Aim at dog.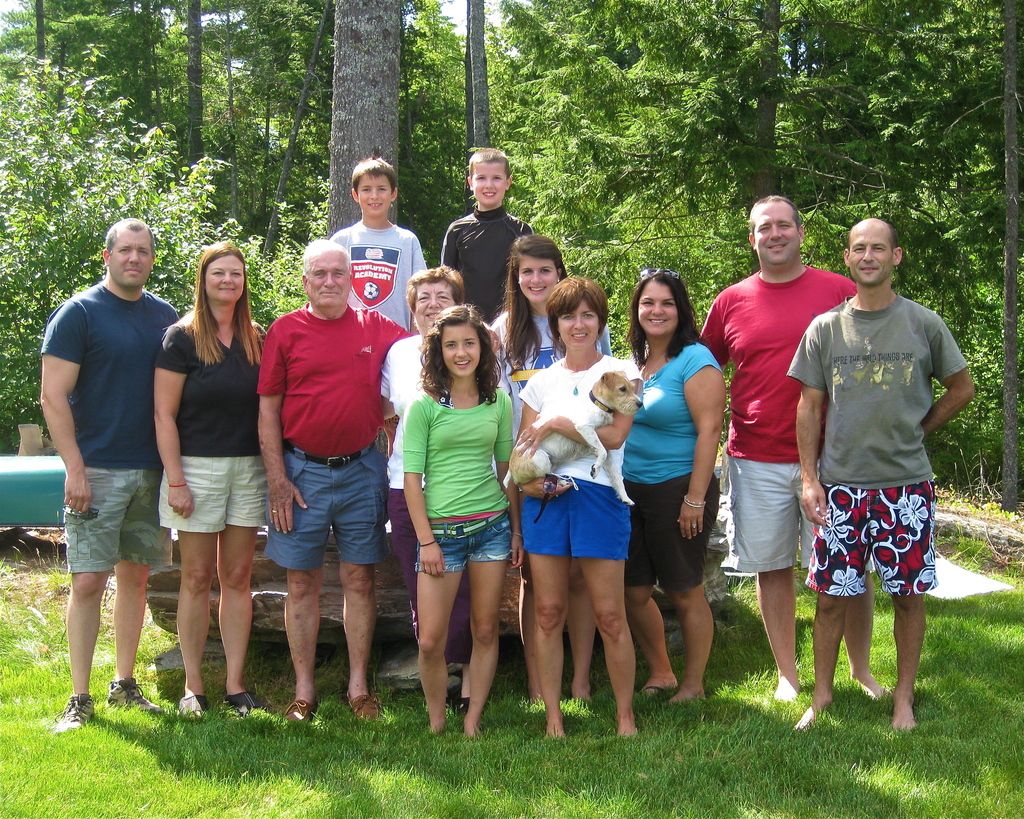
Aimed at crop(505, 368, 644, 508).
